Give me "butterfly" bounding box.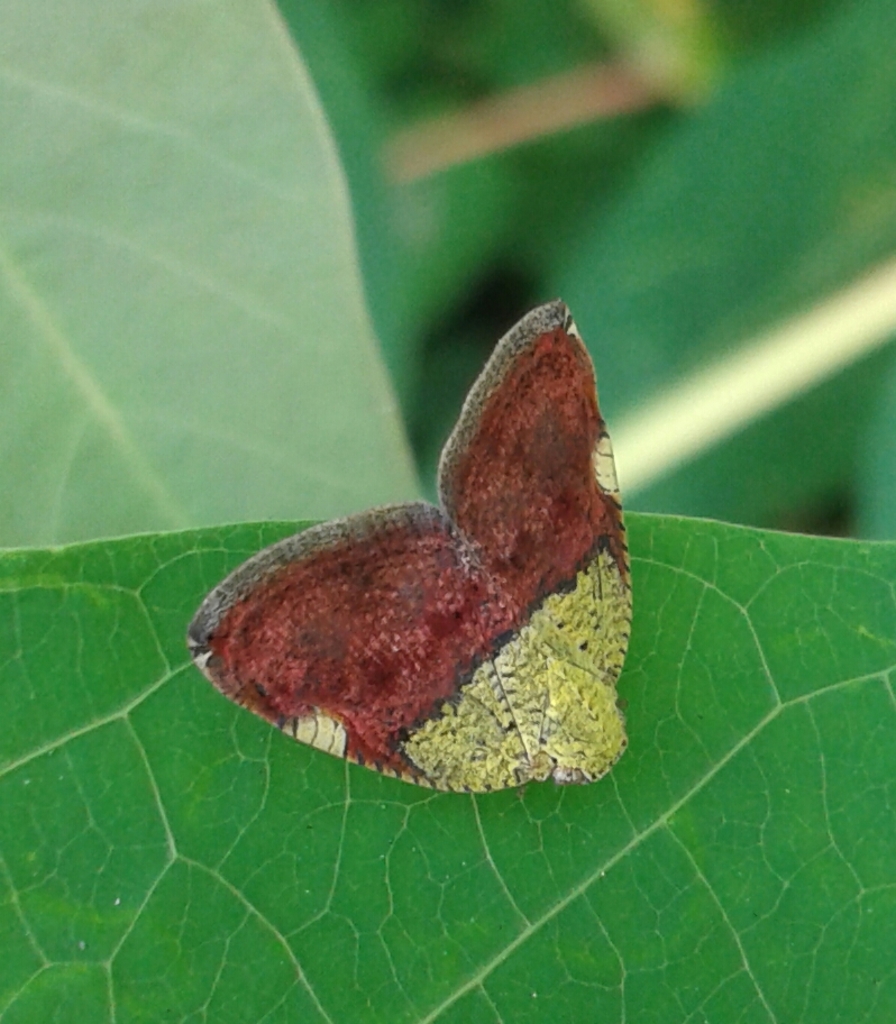
<bbox>180, 294, 631, 793</bbox>.
